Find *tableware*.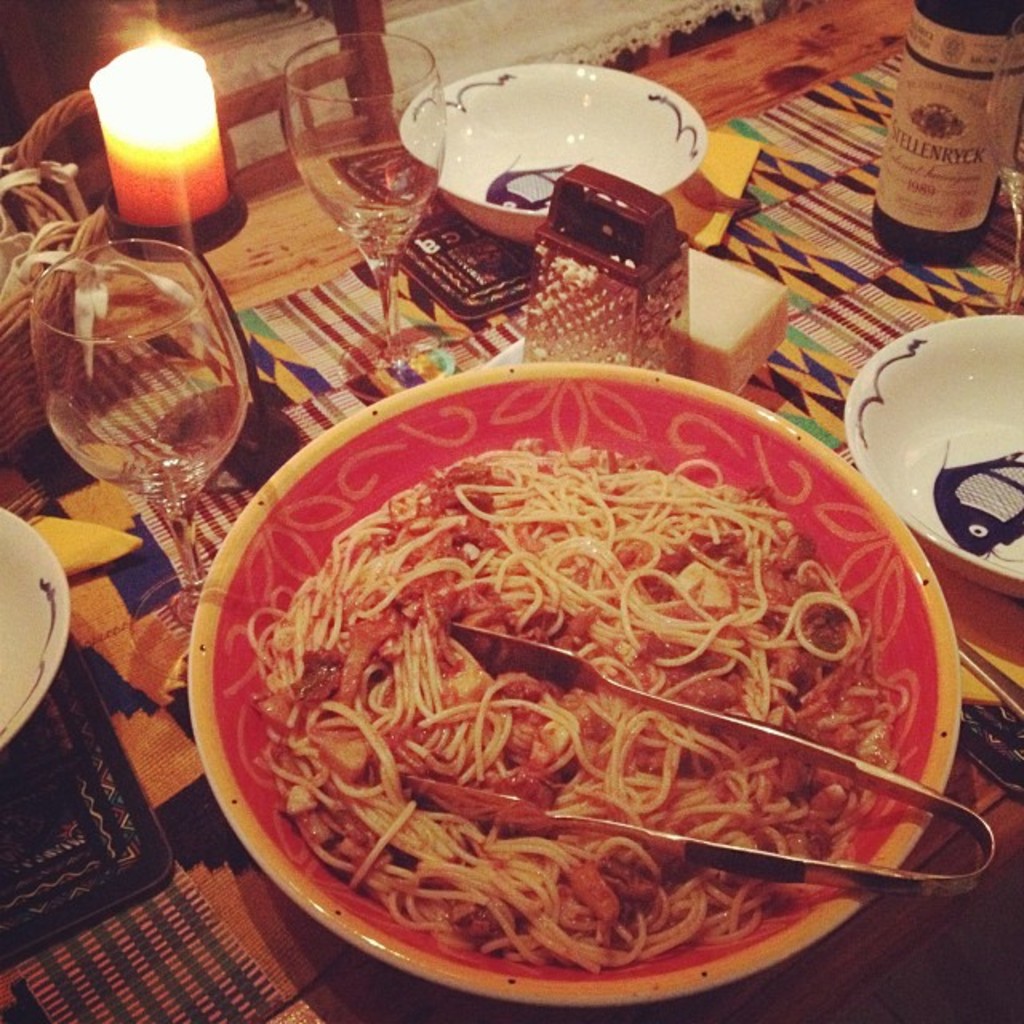
862,0,1022,264.
